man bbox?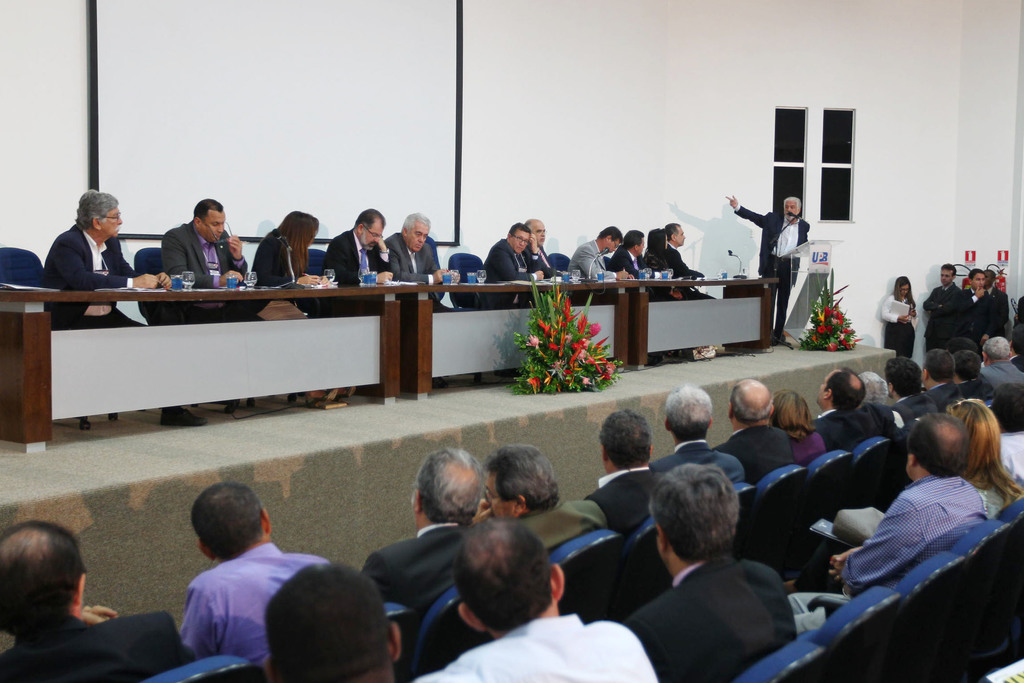
{"x1": 261, "y1": 556, "x2": 404, "y2": 682}
